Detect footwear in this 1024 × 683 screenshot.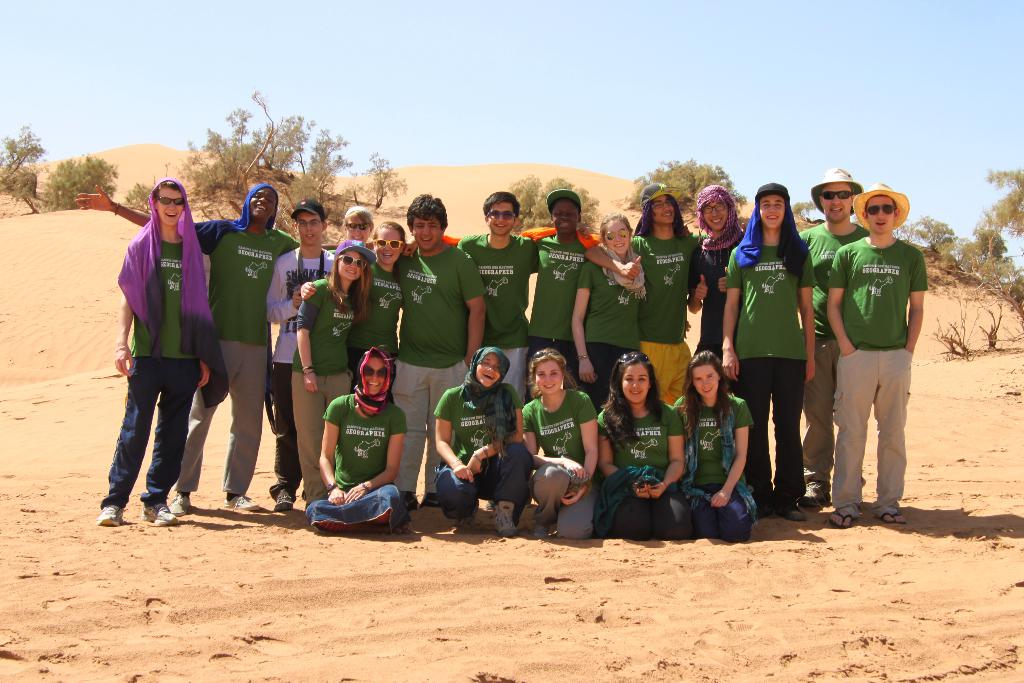
Detection: (x1=172, y1=491, x2=193, y2=518).
